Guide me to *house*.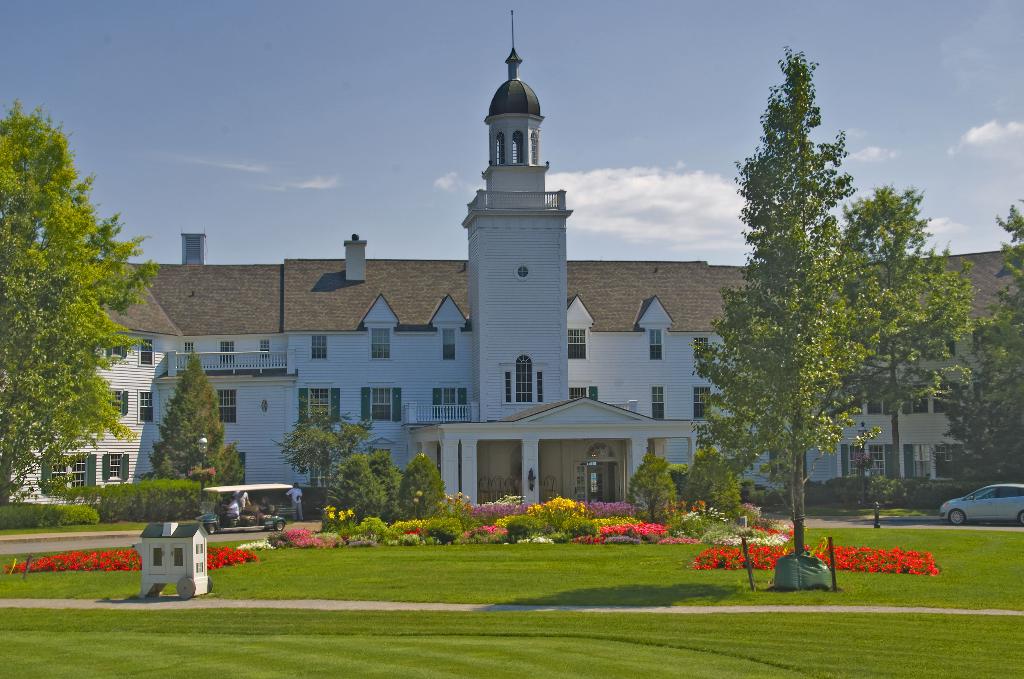
Guidance: 0/265/185/505.
